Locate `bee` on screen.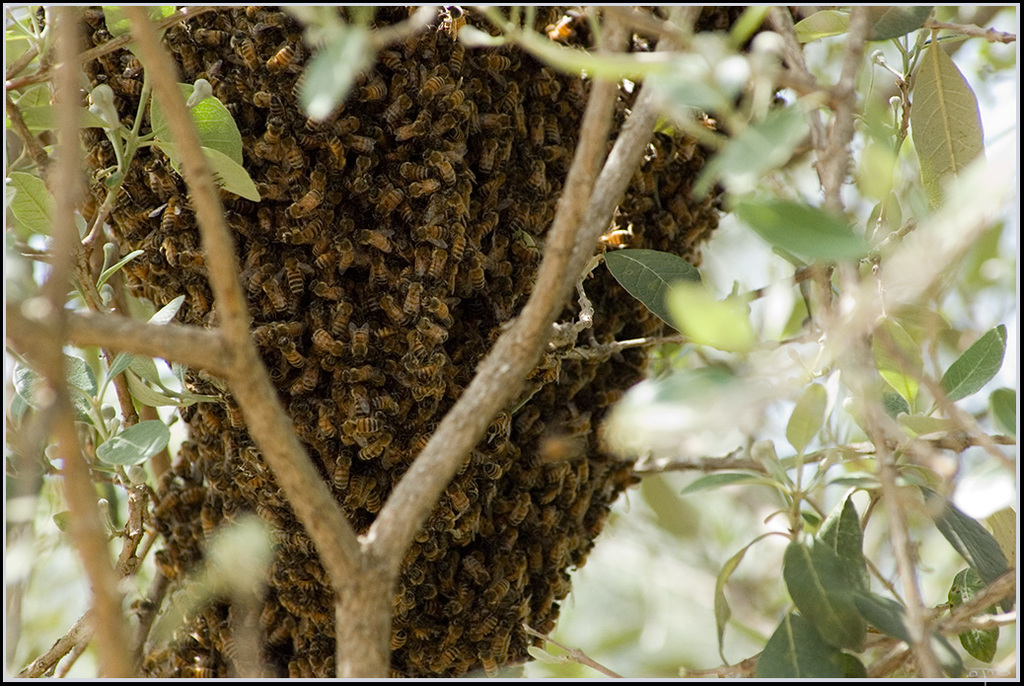
On screen at bbox=[171, 233, 193, 254].
